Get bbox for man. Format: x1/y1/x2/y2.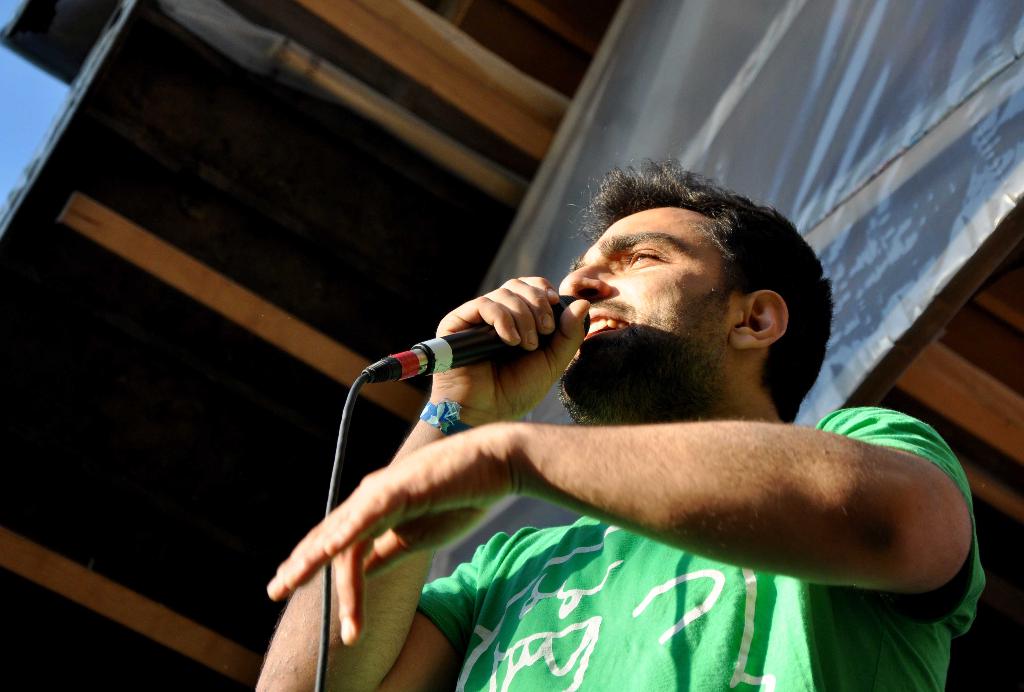
264/140/985/665.
